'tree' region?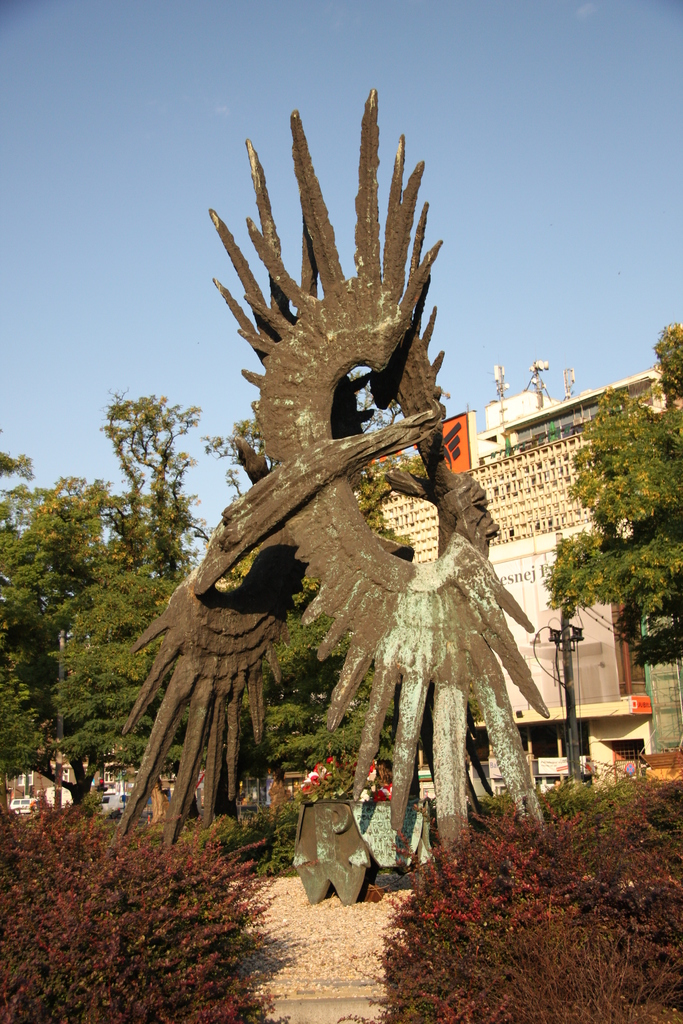
[left=231, top=673, right=359, bottom=781]
